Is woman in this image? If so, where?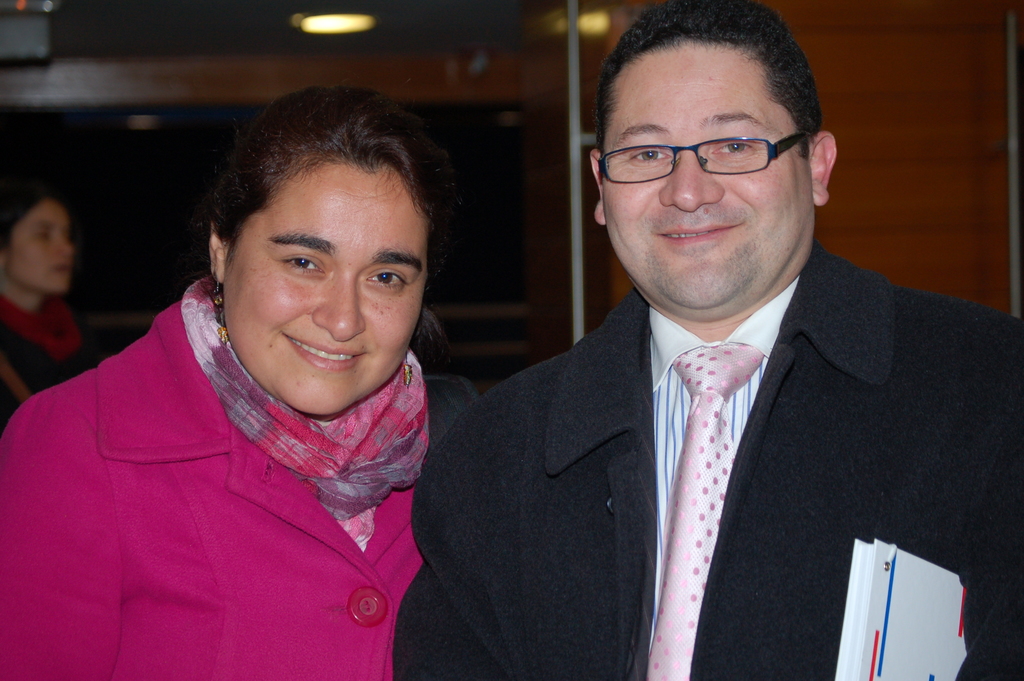
Yes, at [x1=15, y1=104, x2=554, y2=675].
